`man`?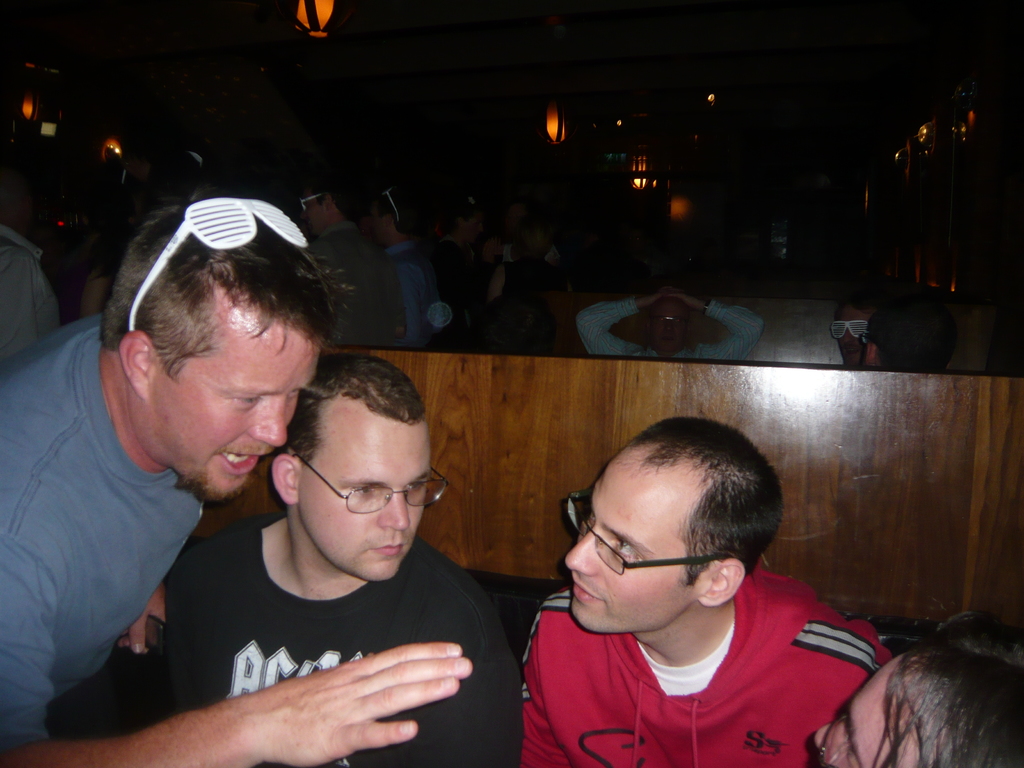
0,196,476,767
